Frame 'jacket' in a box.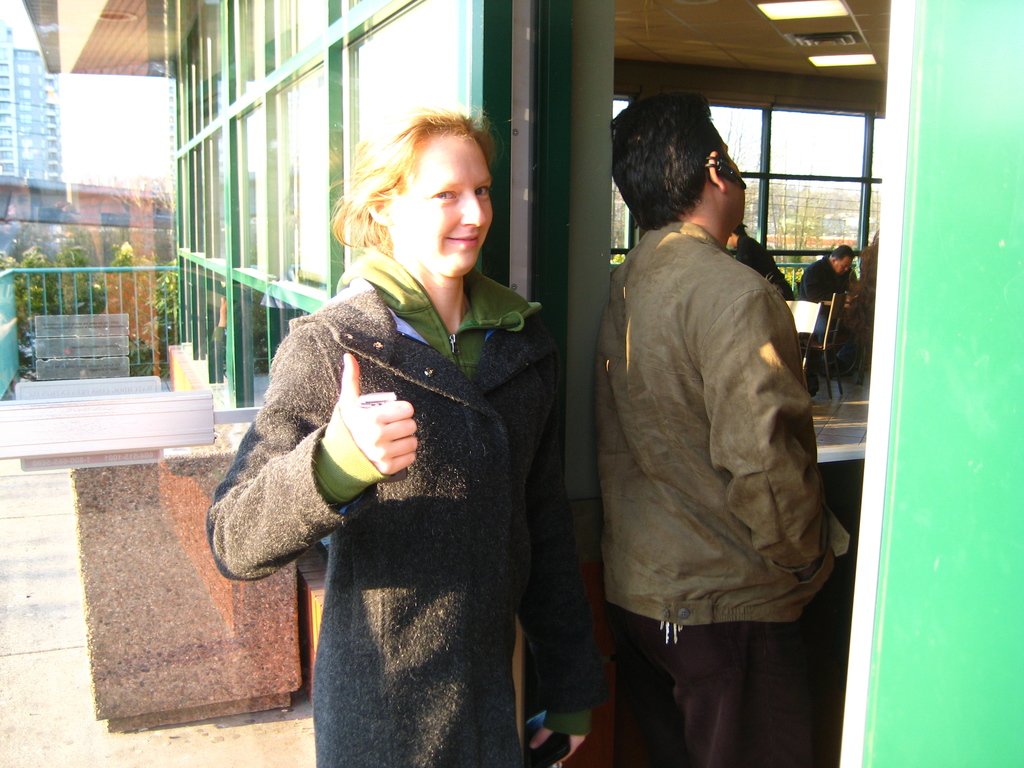
<box>576,152,837,641</box>.
